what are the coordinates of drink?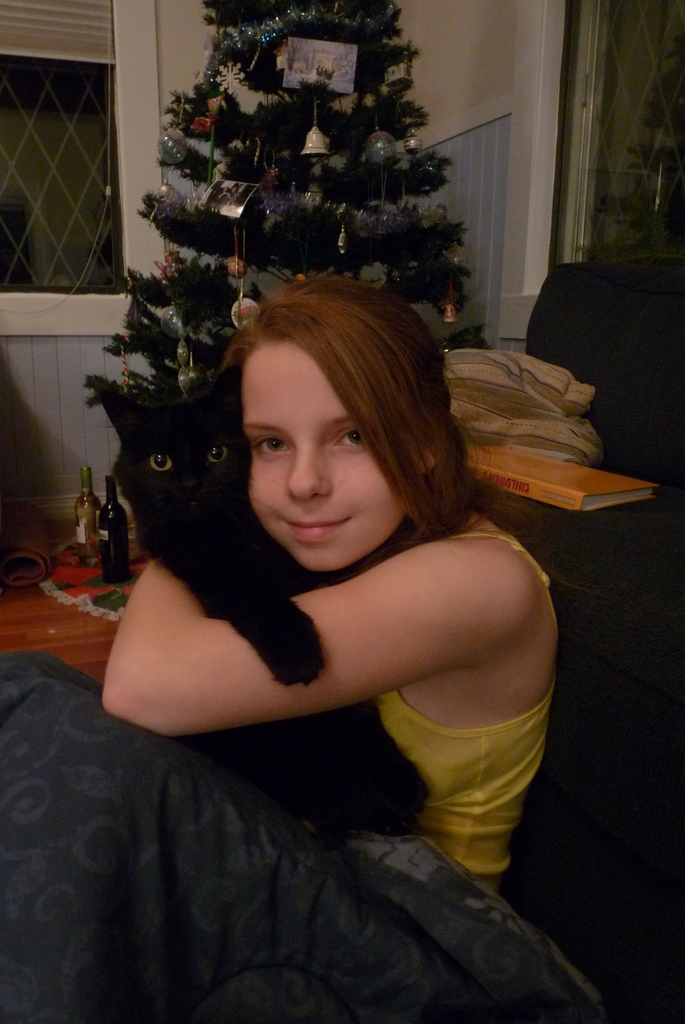
93 468 135 586.
